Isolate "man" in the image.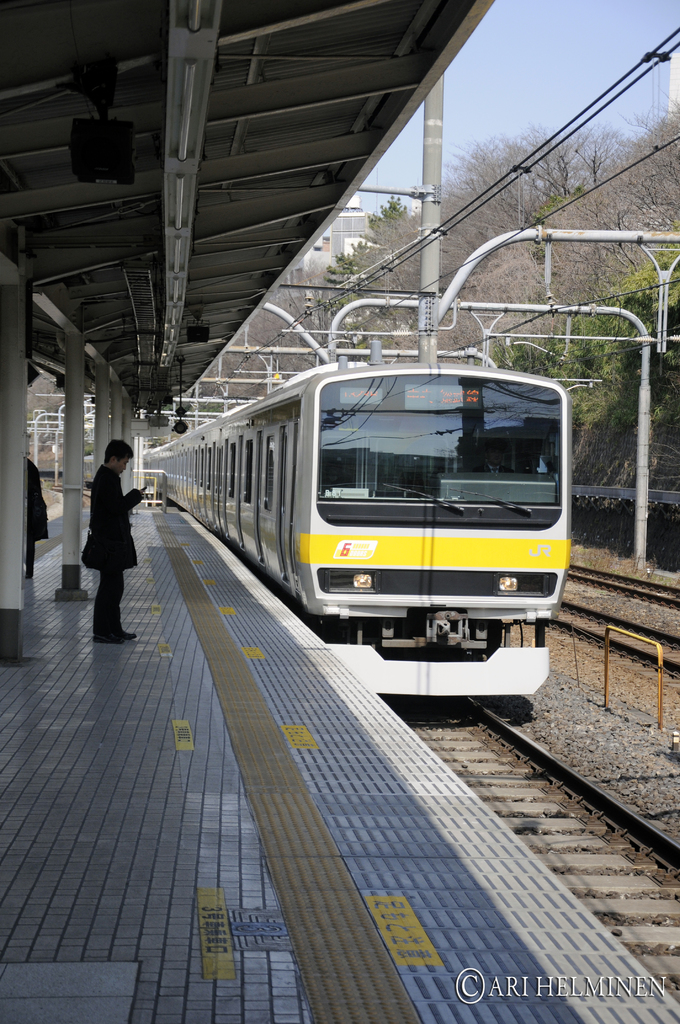
Isolated region: [65, 431, 149, 641].
